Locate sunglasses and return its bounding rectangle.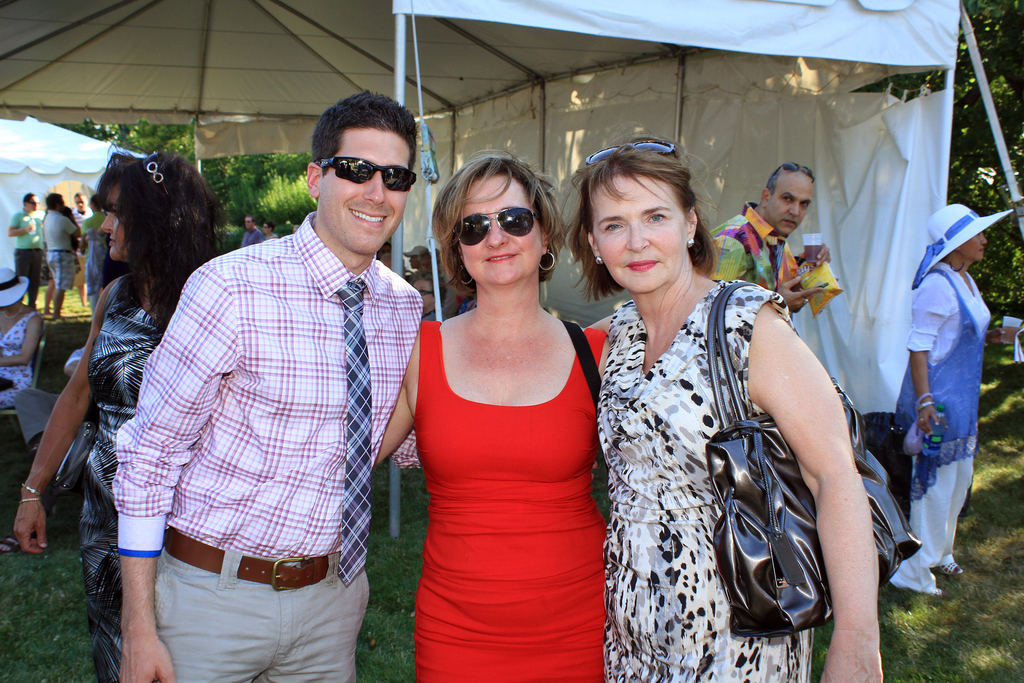
x1=144, y1=152, x2=173, y2=202.
